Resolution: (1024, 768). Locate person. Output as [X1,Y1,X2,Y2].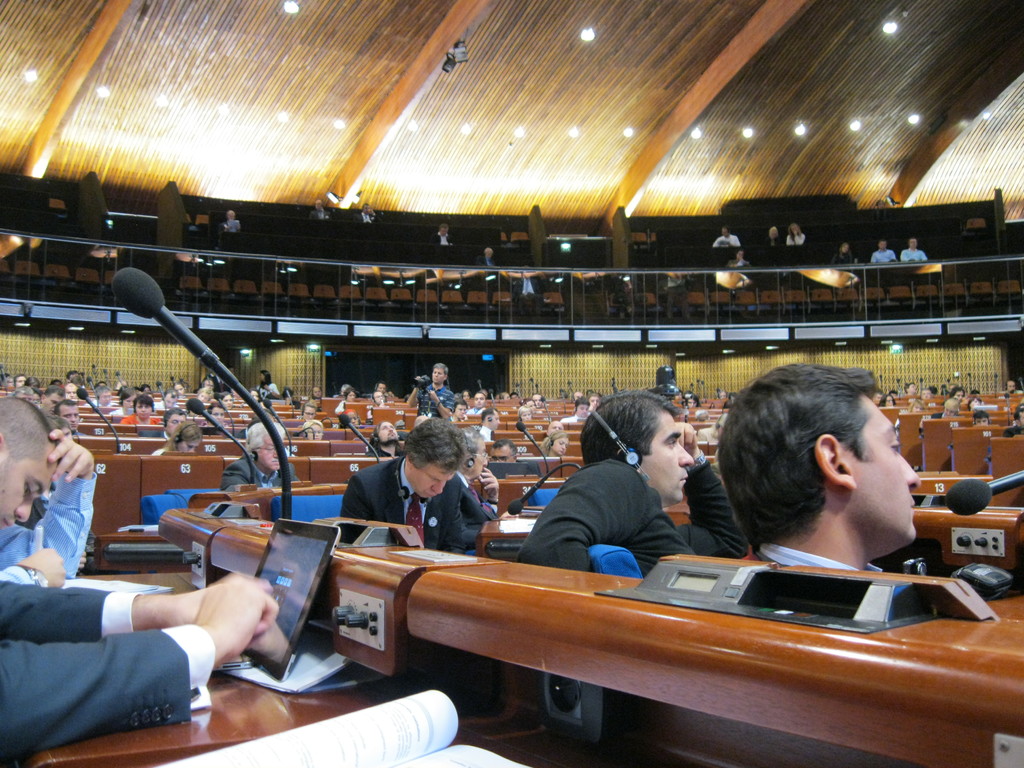
[47,402,81,434].
